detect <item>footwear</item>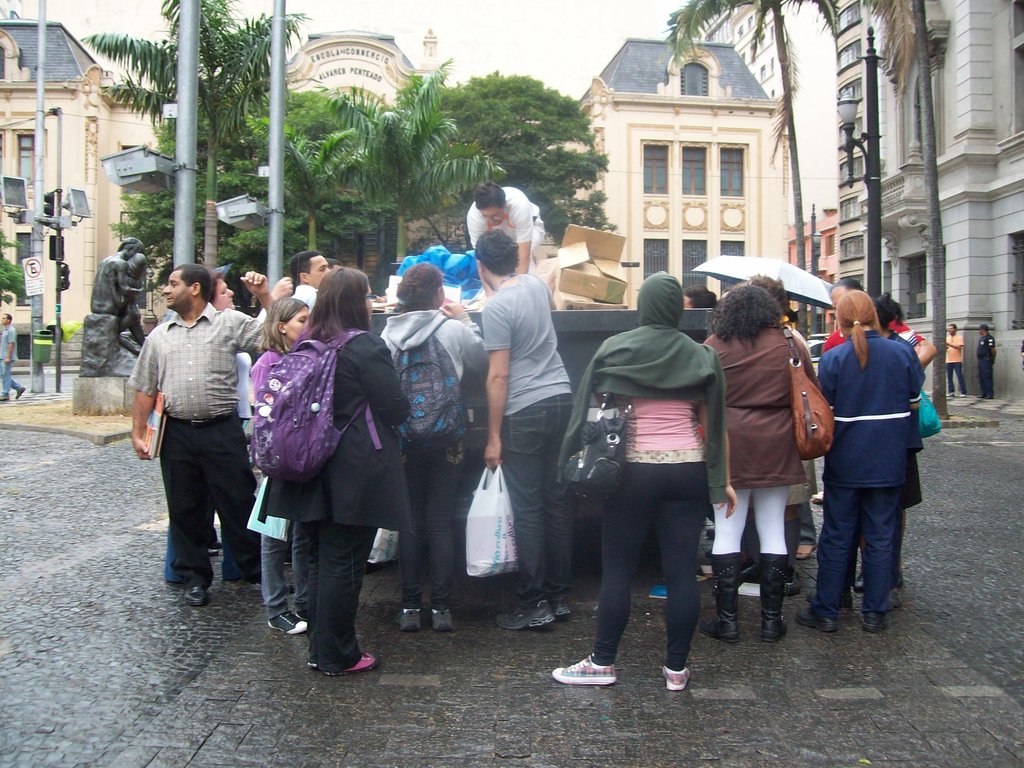
[left=976, top=394, right=991, bottom=404]
